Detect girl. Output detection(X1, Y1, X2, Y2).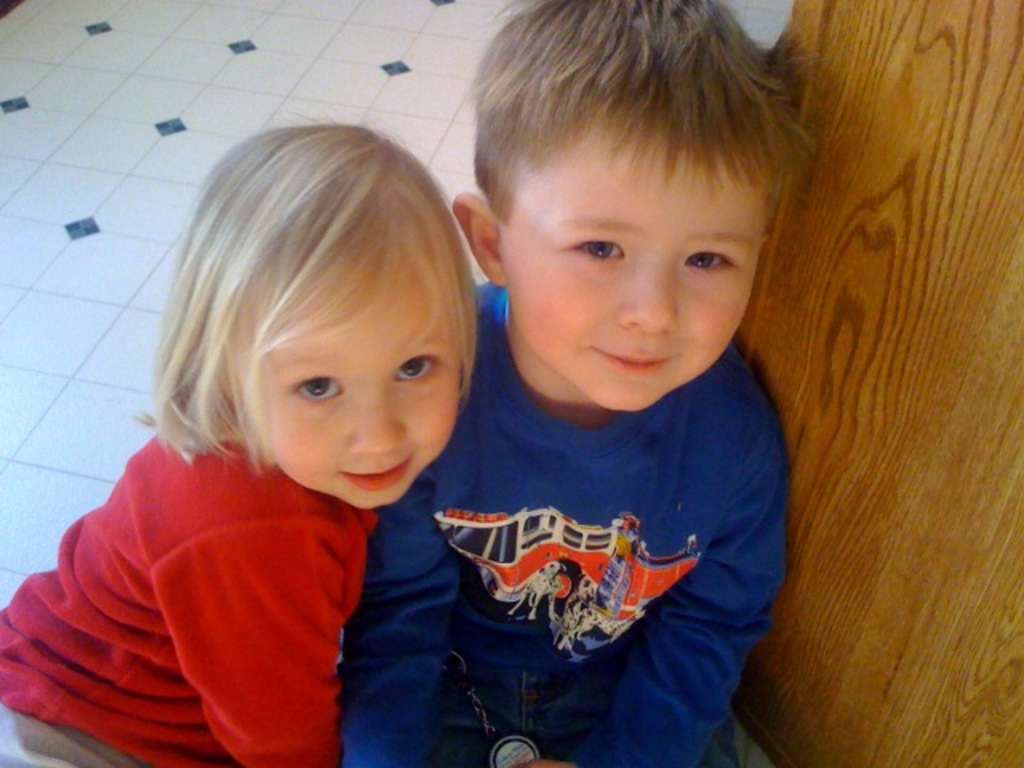
detection(0, 115, 478, 766).
